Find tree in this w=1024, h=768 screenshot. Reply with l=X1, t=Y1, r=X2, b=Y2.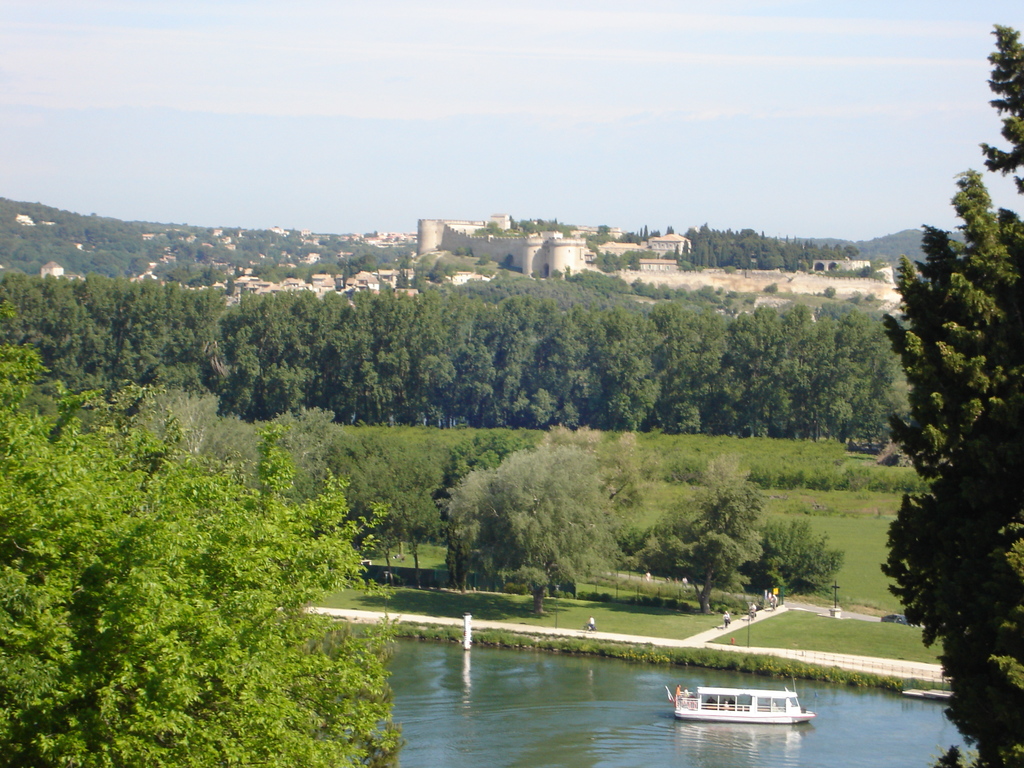
l=737, t=303, r=810, b=433.
